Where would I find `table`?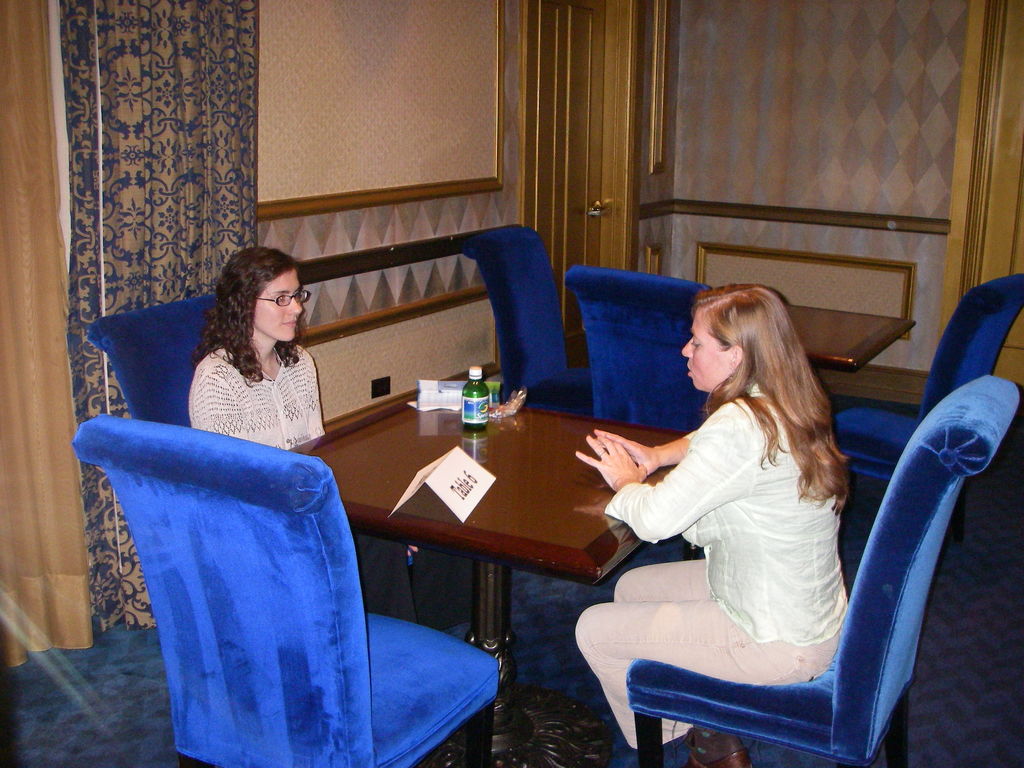
At [227, 380, 703, 691].
